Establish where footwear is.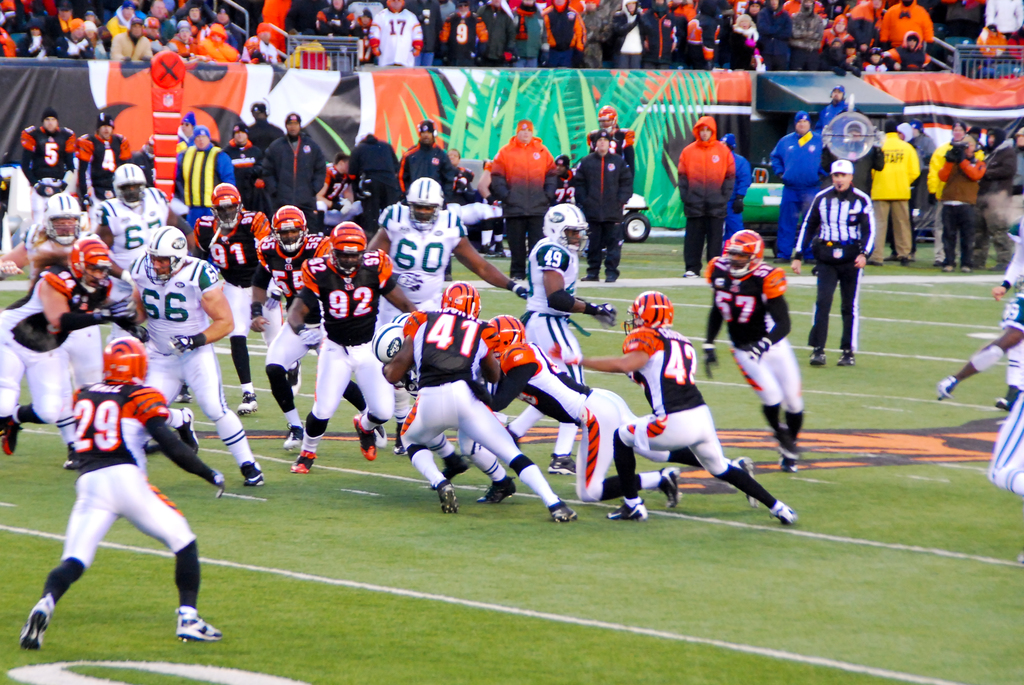
Established at bbox(290, 448, 316, 473).
